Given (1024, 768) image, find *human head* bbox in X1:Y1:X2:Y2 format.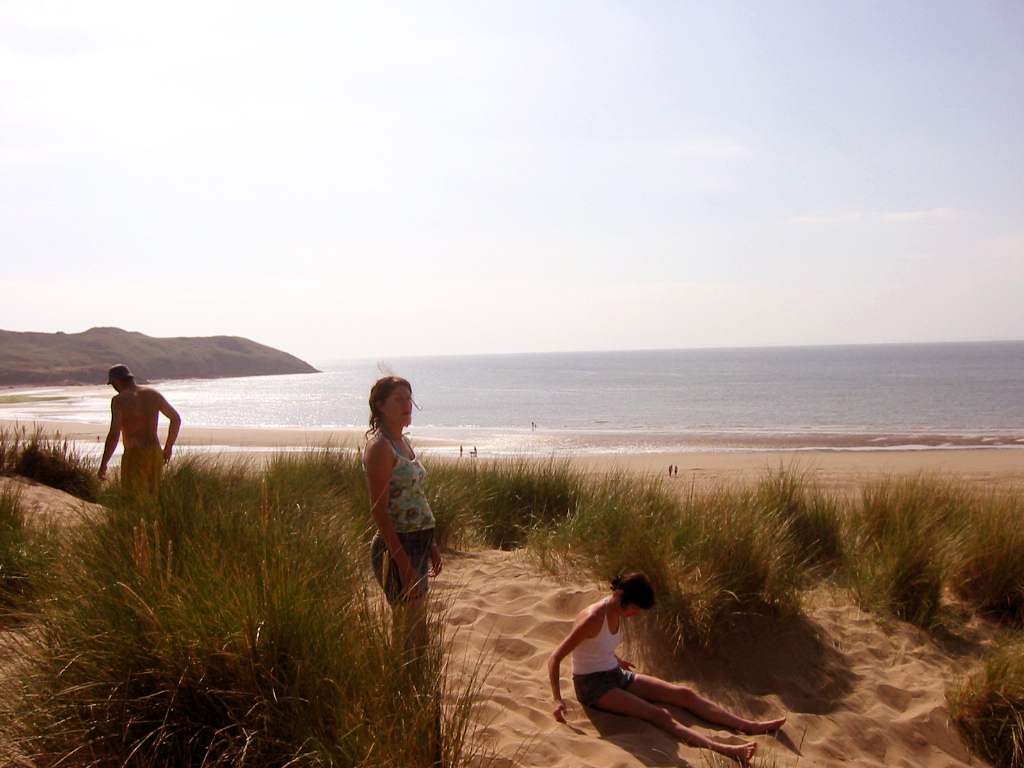
105:362:132:390.
